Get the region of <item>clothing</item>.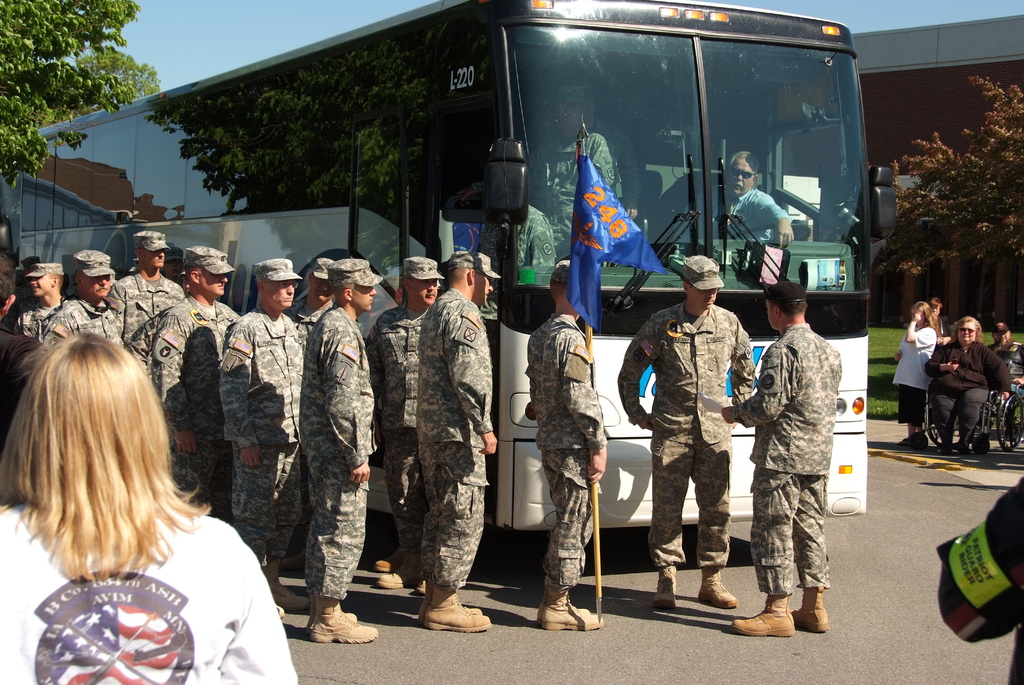
218:303:311:576.
